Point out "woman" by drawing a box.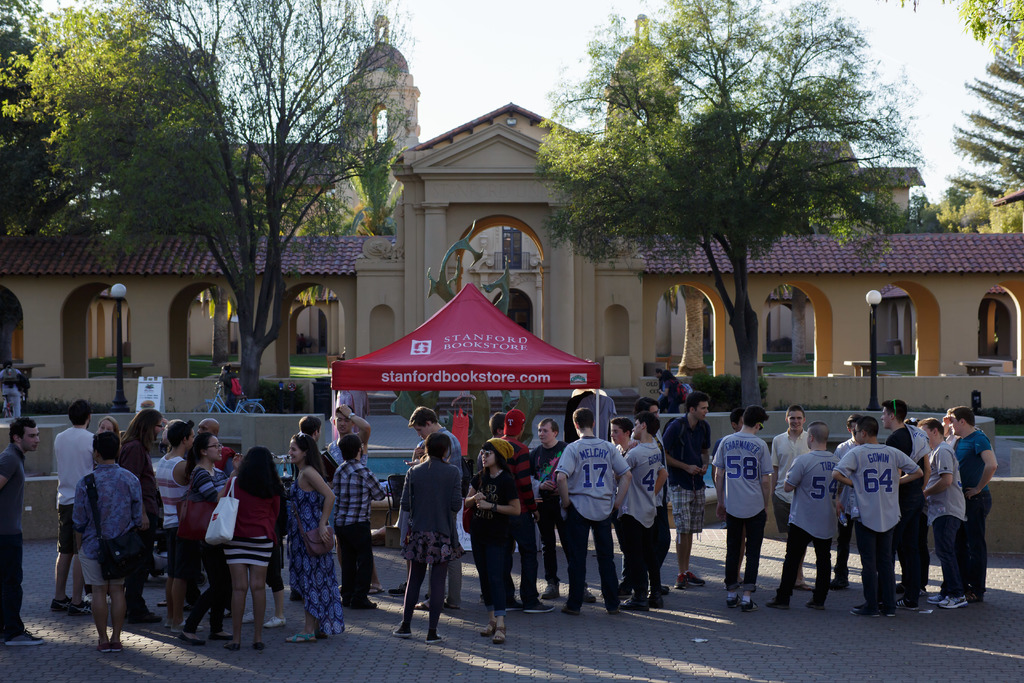
box=[280, 436, 346, 656].
